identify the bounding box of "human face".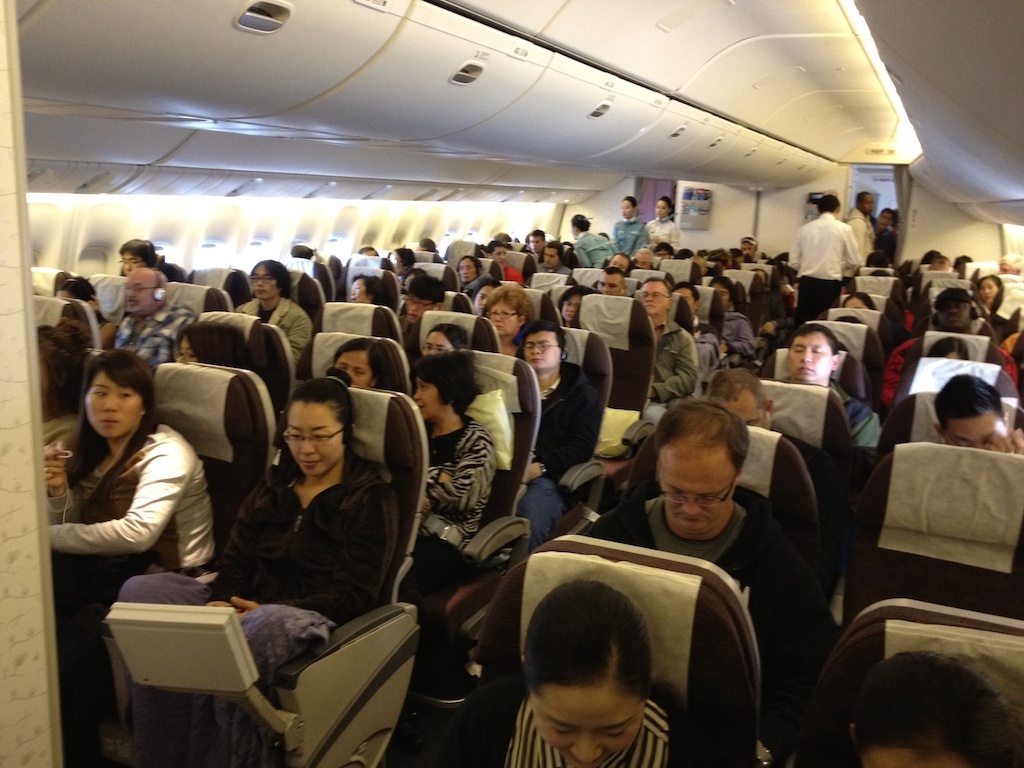
crop(82, 375, 138, 426).
